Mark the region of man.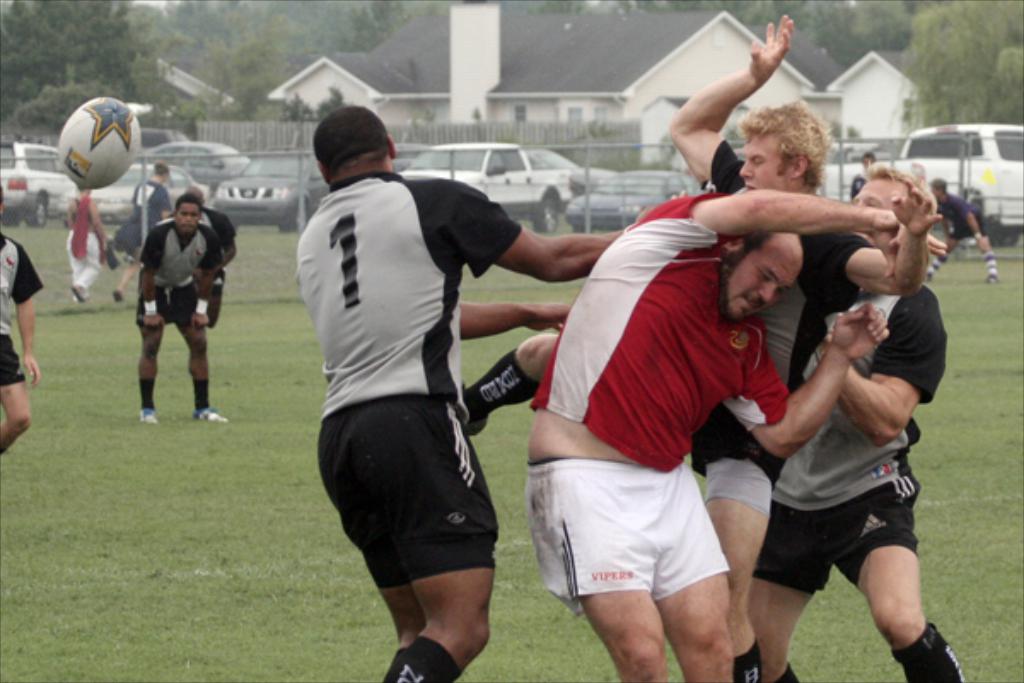
Region: pyautogui.locateOnScreen(452, 3, 947, 681).
